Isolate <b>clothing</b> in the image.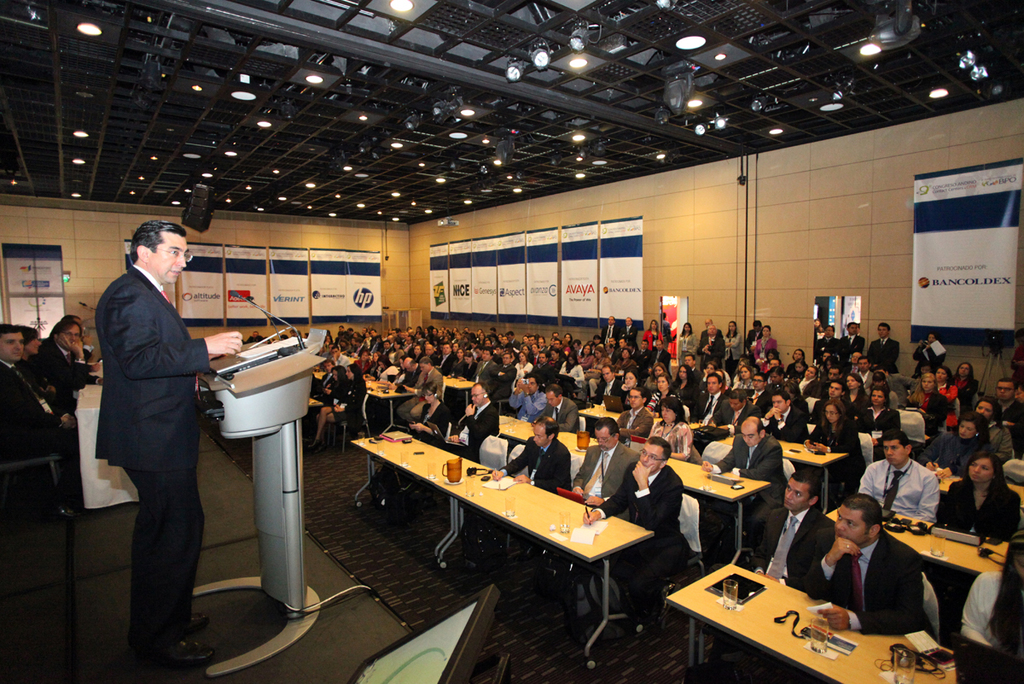
Isolated region: rect(858, 452, 940, 530).
